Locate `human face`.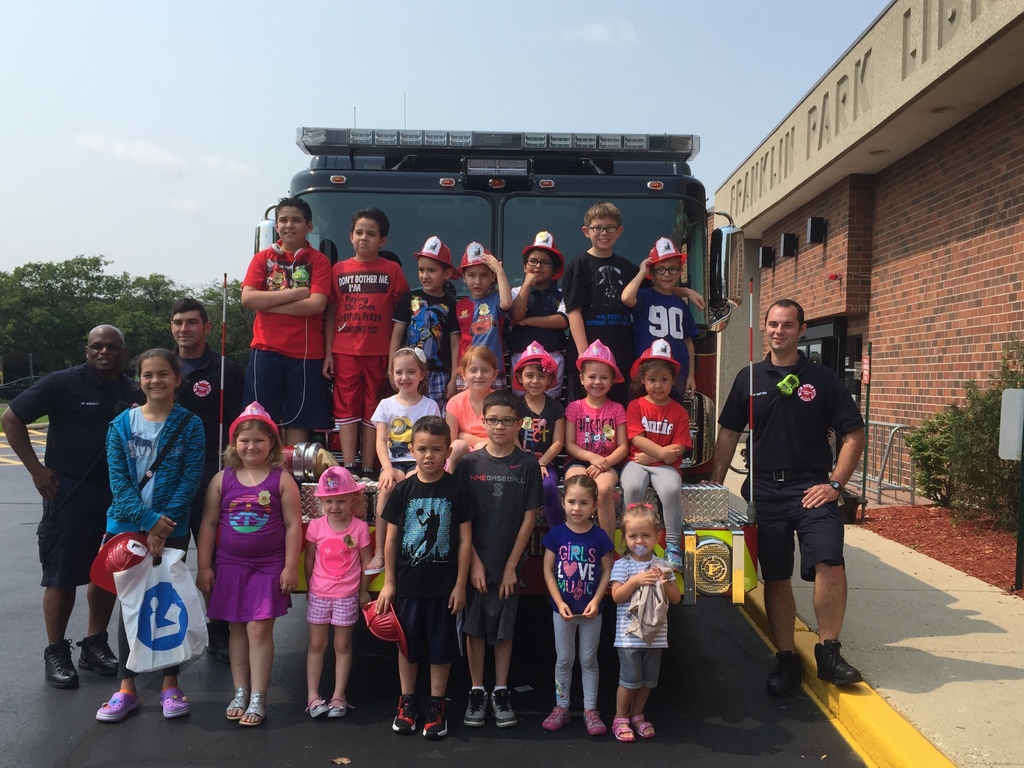
Bounding box: left=173, top=310, right=203, bottom=348.
